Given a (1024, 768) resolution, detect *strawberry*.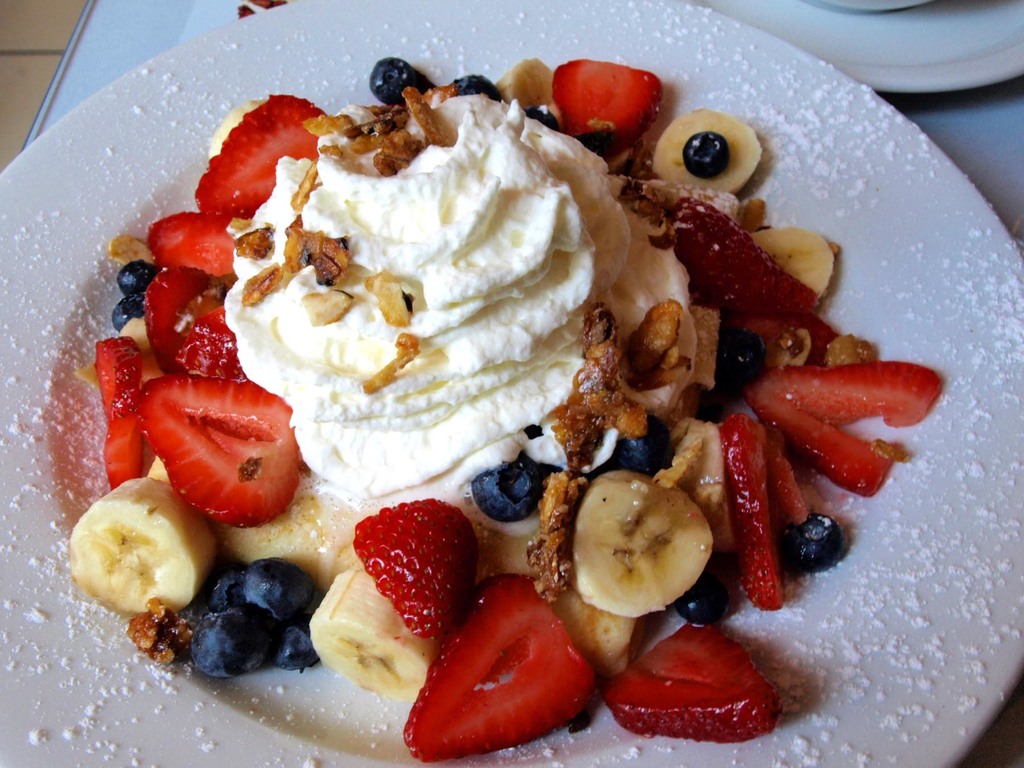
BBox(411, 581, 600, 760).
